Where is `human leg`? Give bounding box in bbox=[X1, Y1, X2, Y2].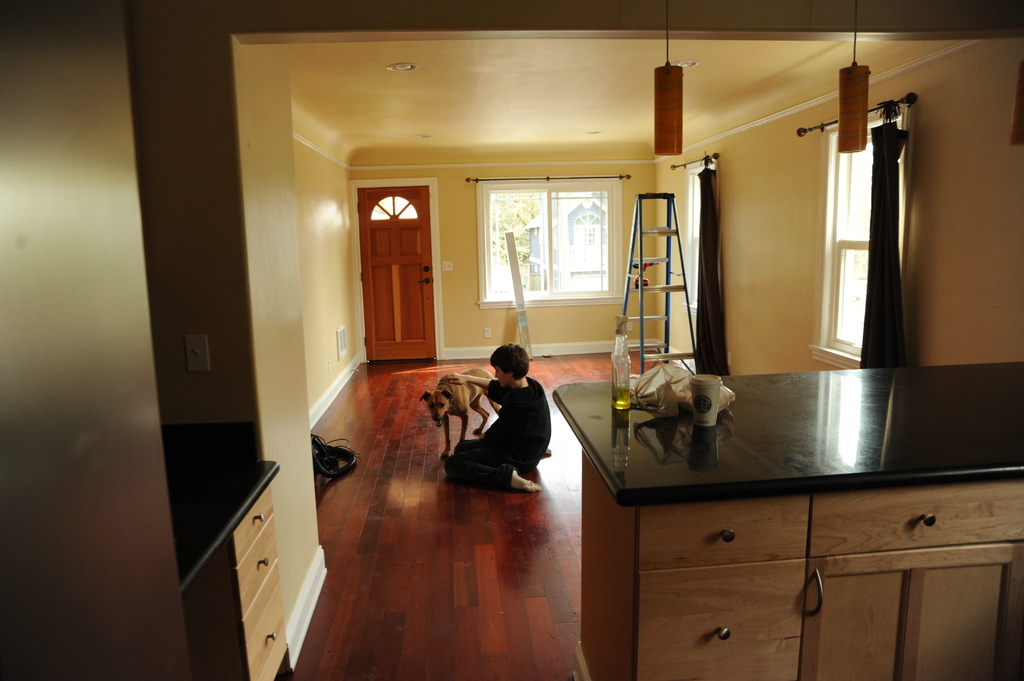
bbox=[442, 441, 540, 492].
